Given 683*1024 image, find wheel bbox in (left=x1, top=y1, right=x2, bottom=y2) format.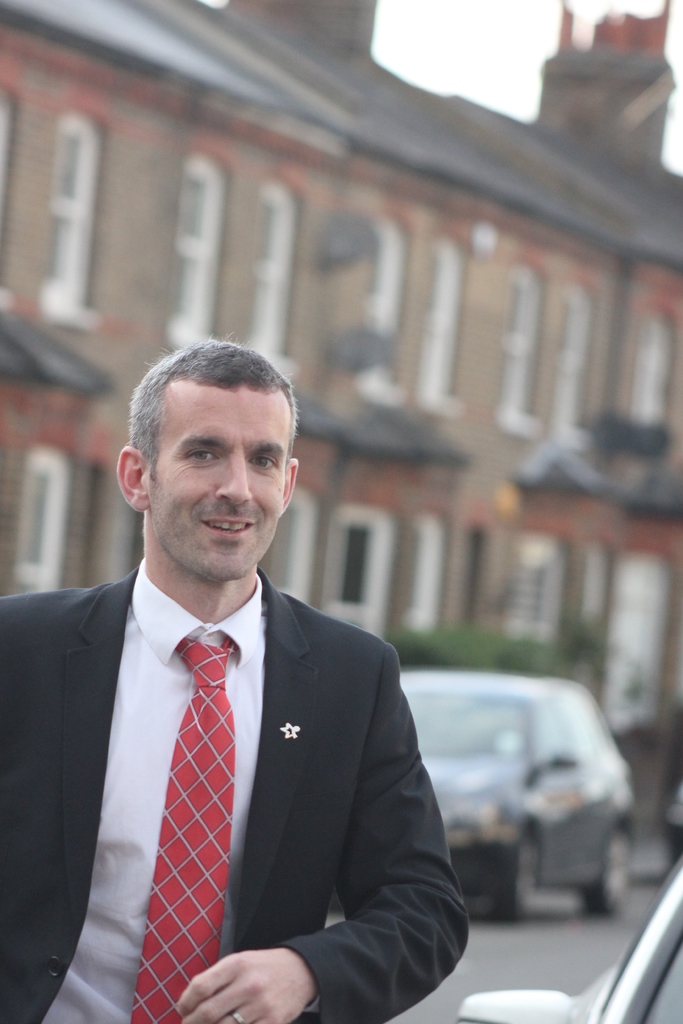
(left=491, top=814, right=549, bottom=929).
